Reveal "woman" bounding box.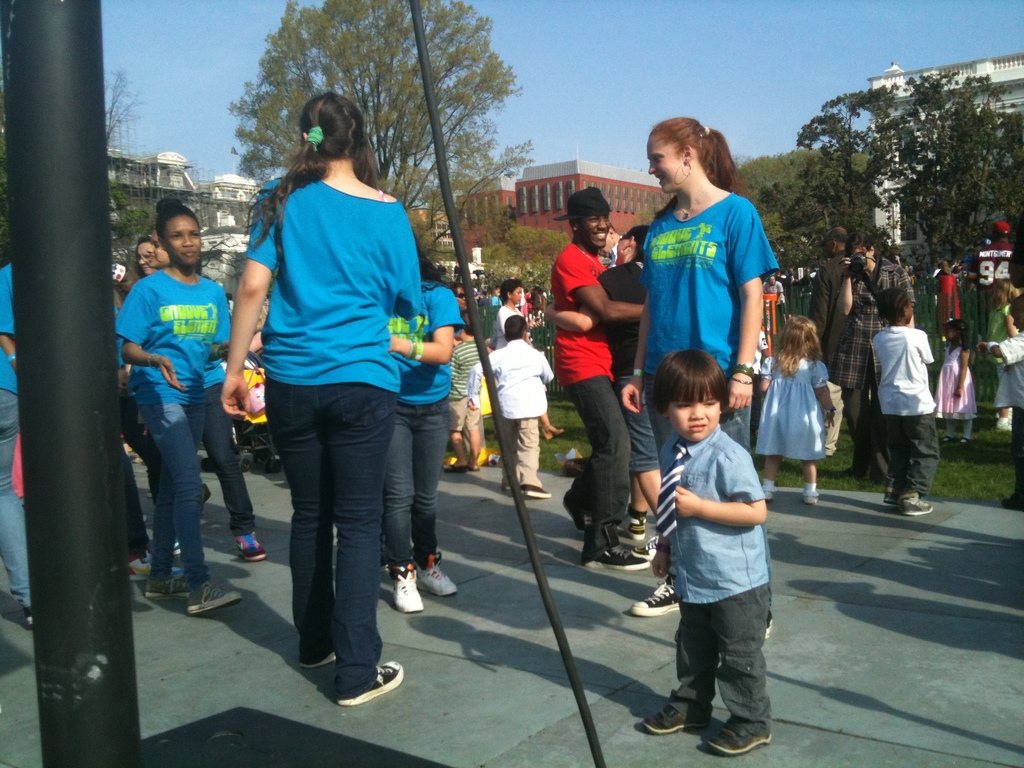
Revealed: crop(621, 111, 783, 648).
